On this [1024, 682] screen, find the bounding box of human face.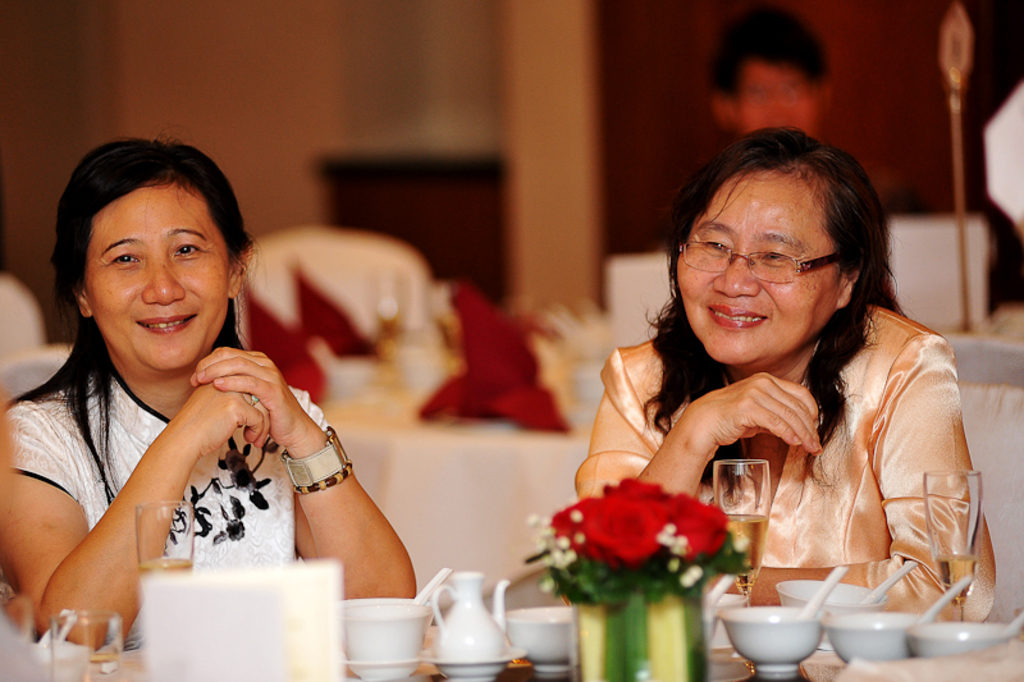
Bounding box: crop(739, 49, 817, 139).
